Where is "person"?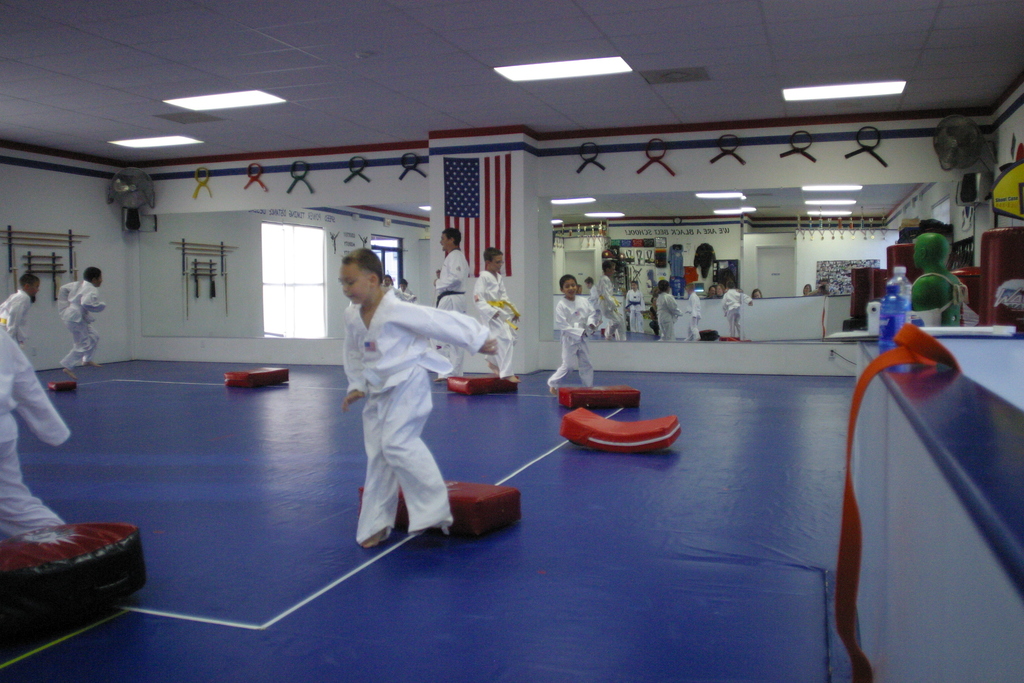
box=[328, 229, 483, 575].
